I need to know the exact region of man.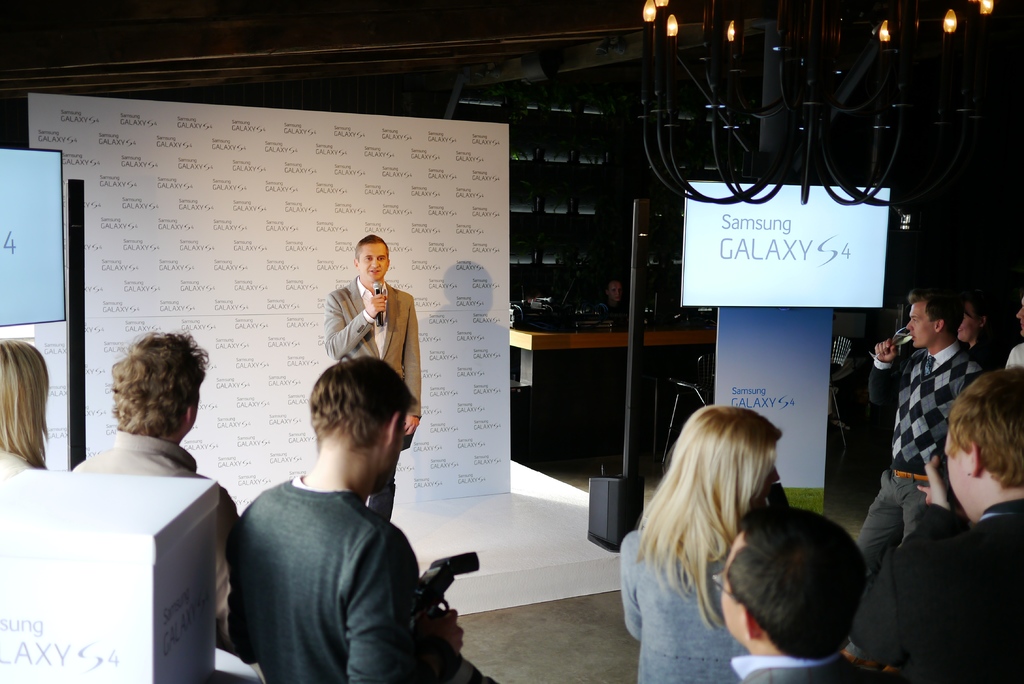
Region: {"left": 213, "top": 354, "right": 464, "bottom": 678}.
